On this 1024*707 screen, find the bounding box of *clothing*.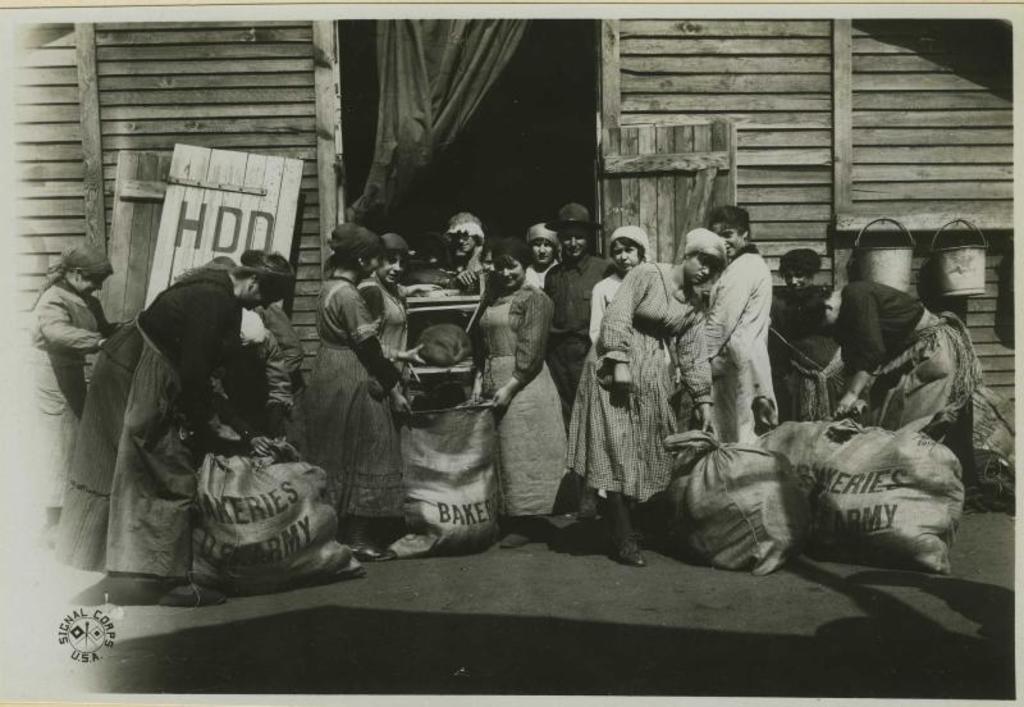
Bounding box: x1=20, y1=274, x2=116, y2=521.
